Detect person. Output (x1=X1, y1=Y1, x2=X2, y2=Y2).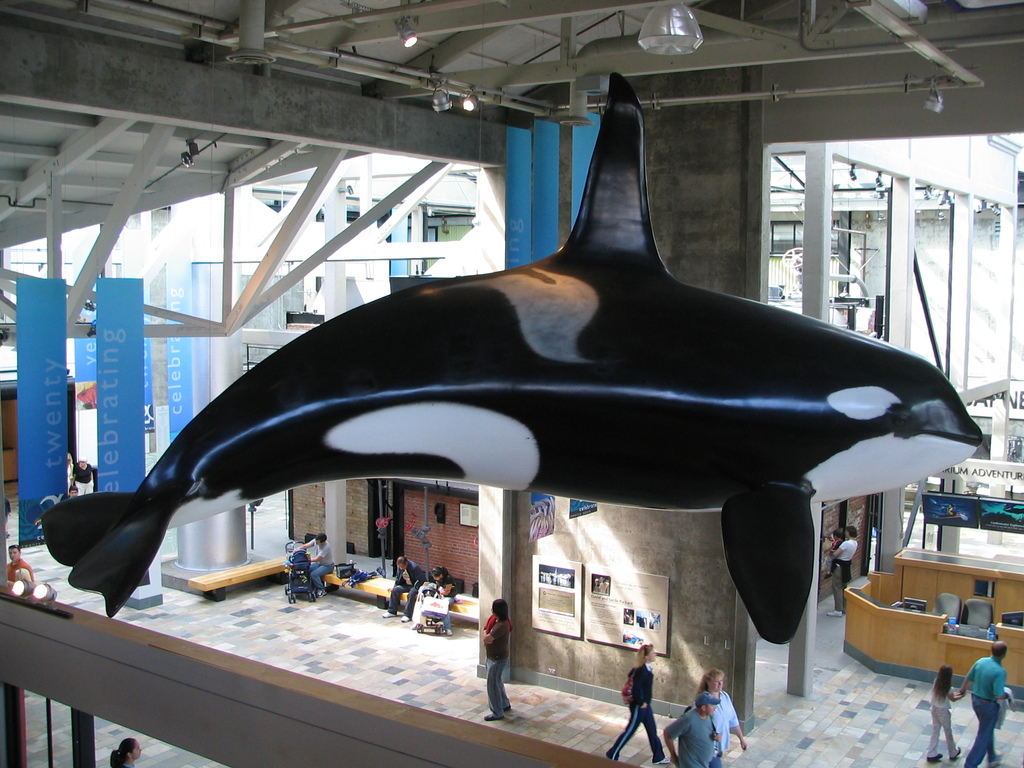
(x1=6, y1=544, x2=38, y2=577).
